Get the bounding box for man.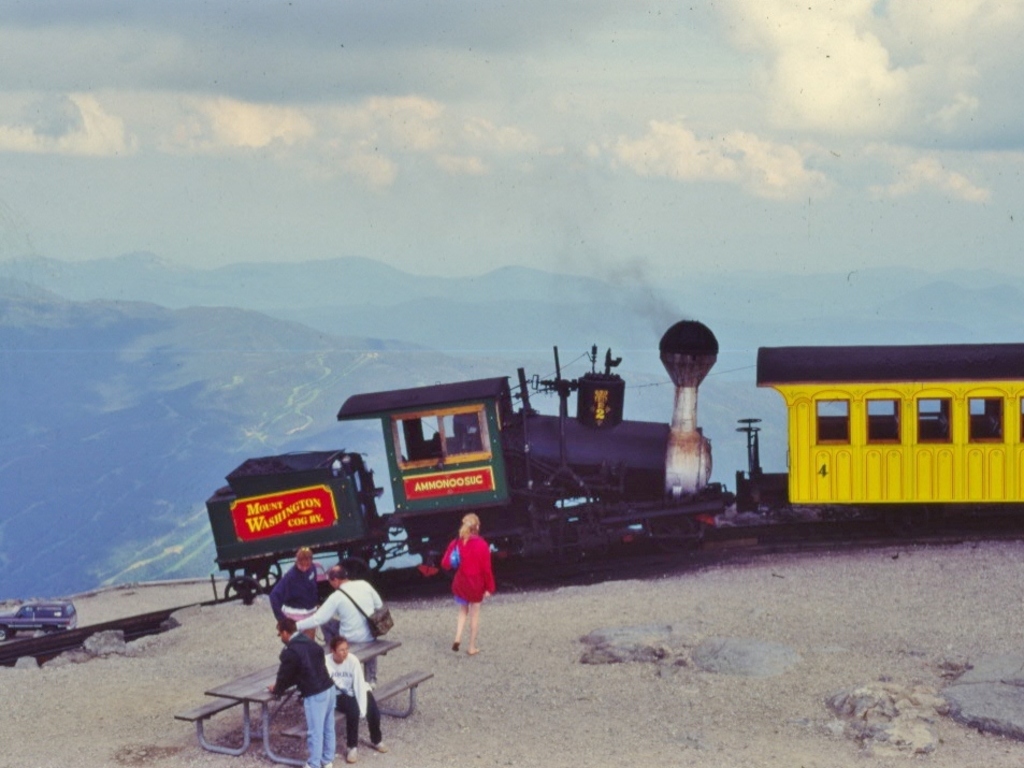
(left=260, top=612, right=333, bottom=767).
